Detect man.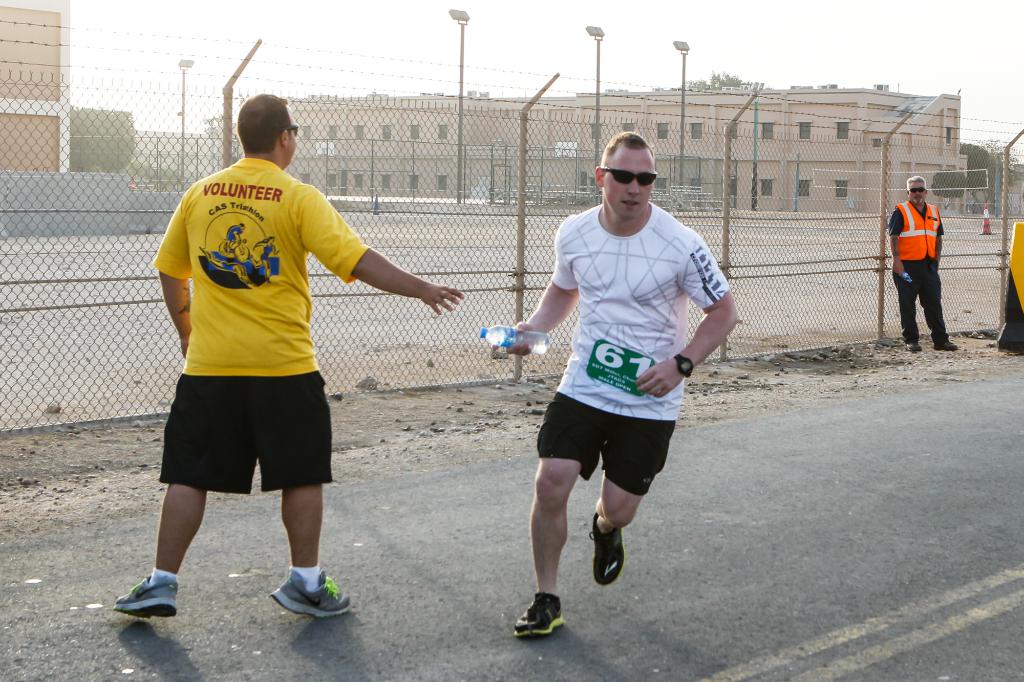
Detected at <bbox>113, 90, 464, 619</bbox>.
